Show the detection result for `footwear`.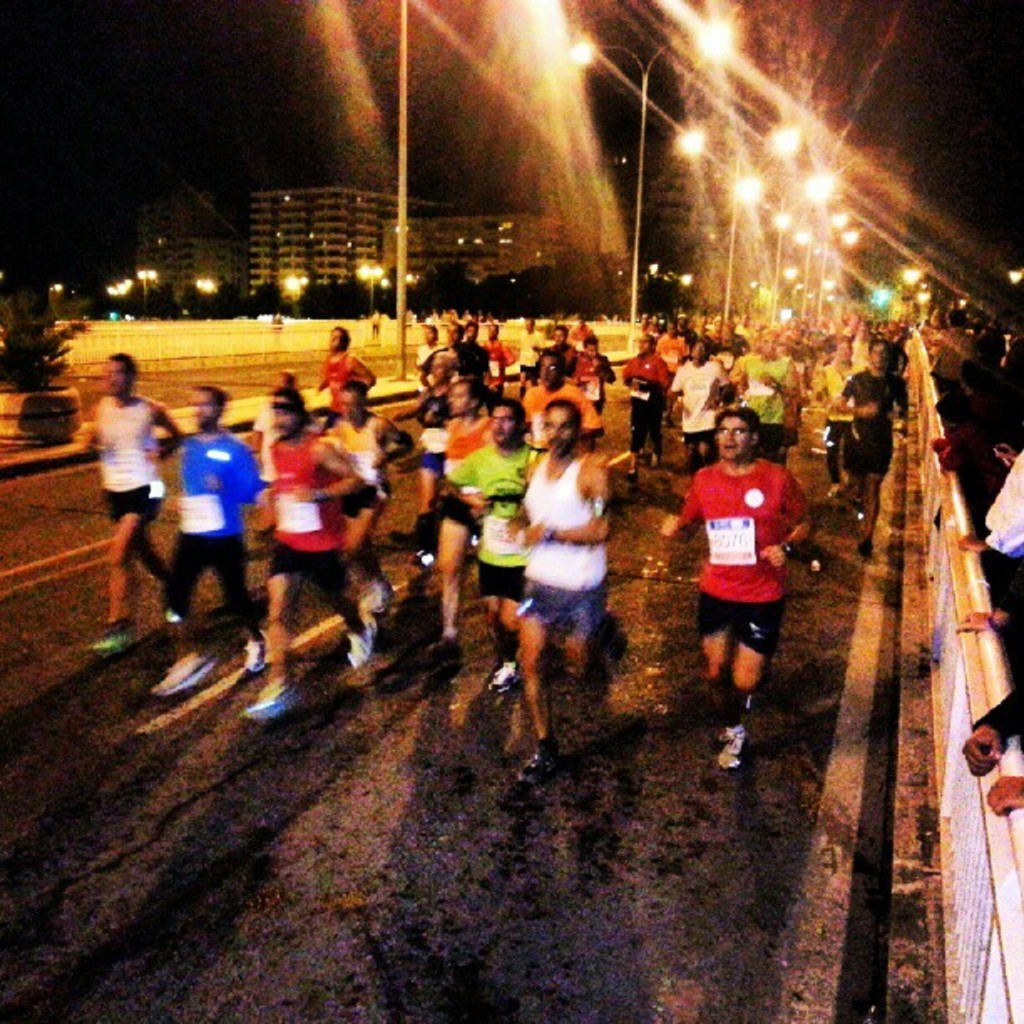
bbox(519, 746, 561, 790).
